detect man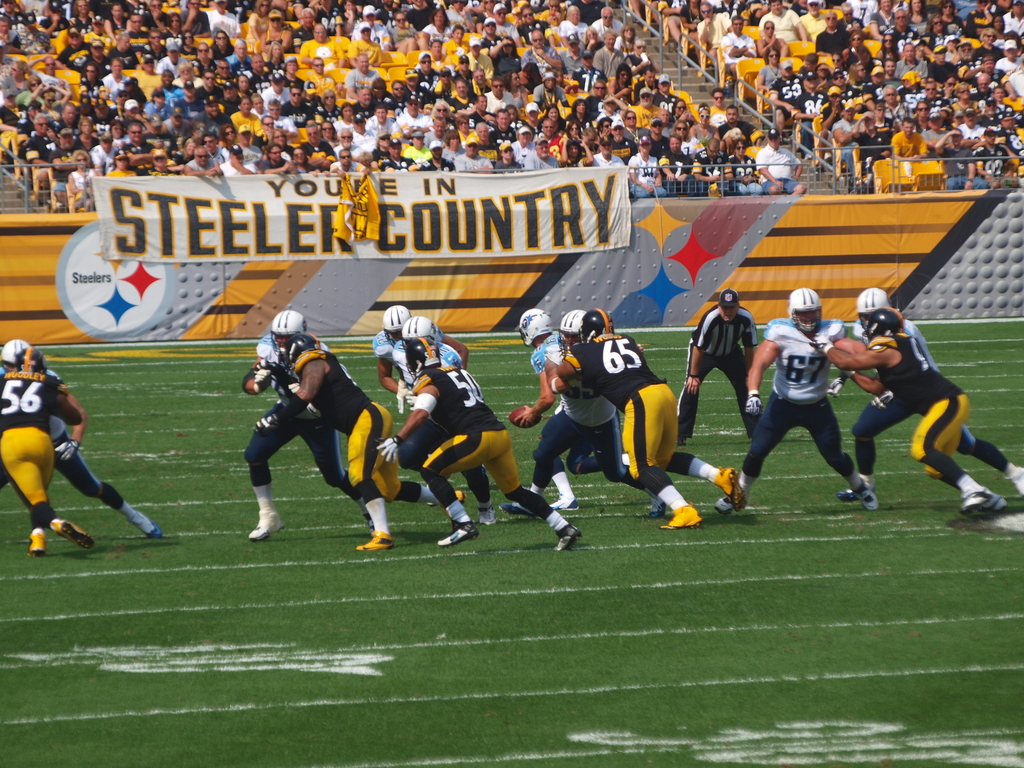
[left=561, top=306, right=748, bottom=532]
